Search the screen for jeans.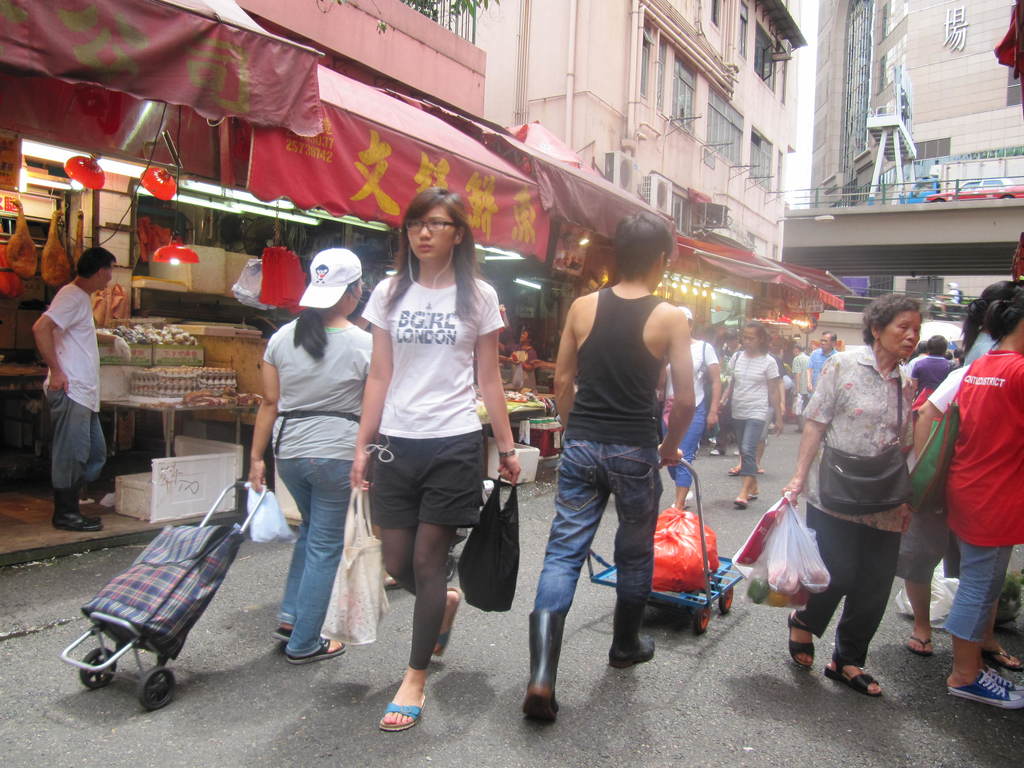
Found at rect(275, 458, 339, 658).
